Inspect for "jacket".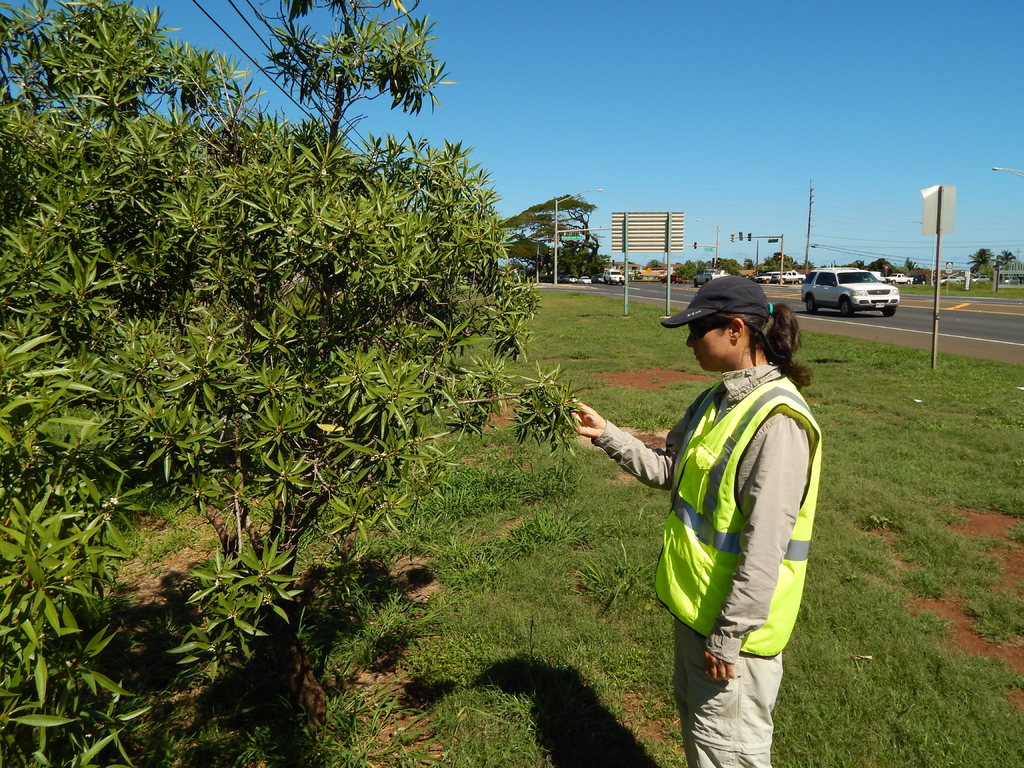
Inspection: x1=595, y1=323, x2=839, y2=675.
